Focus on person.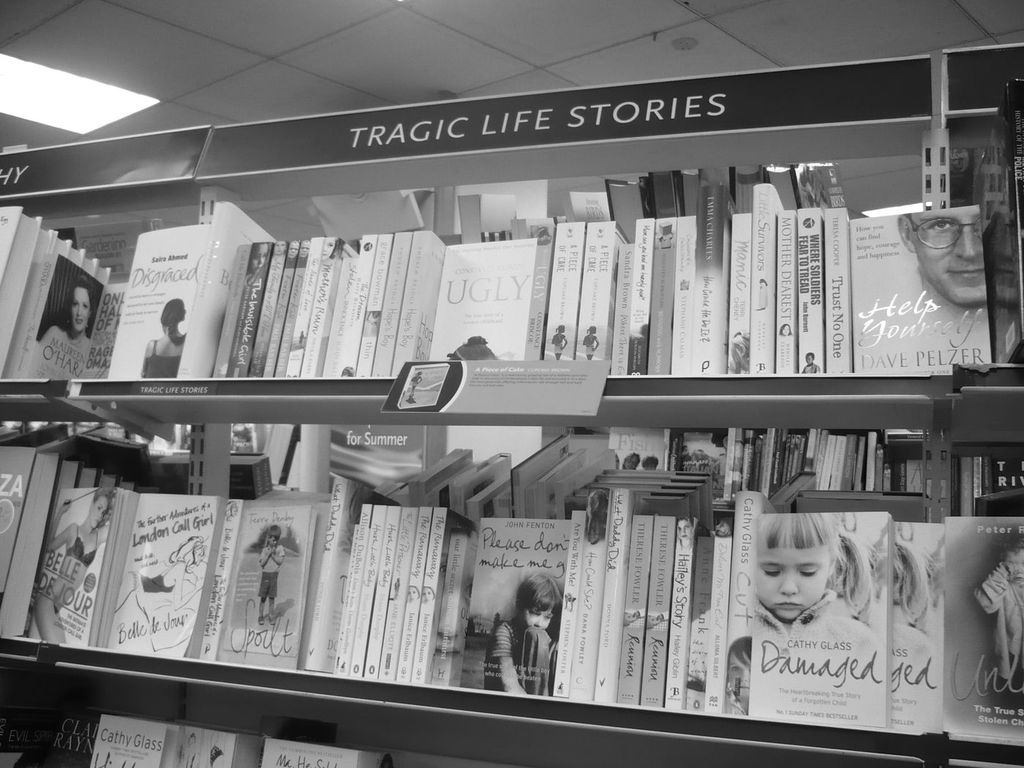
Focused at <region>259, 520, 290, 625</region>.
